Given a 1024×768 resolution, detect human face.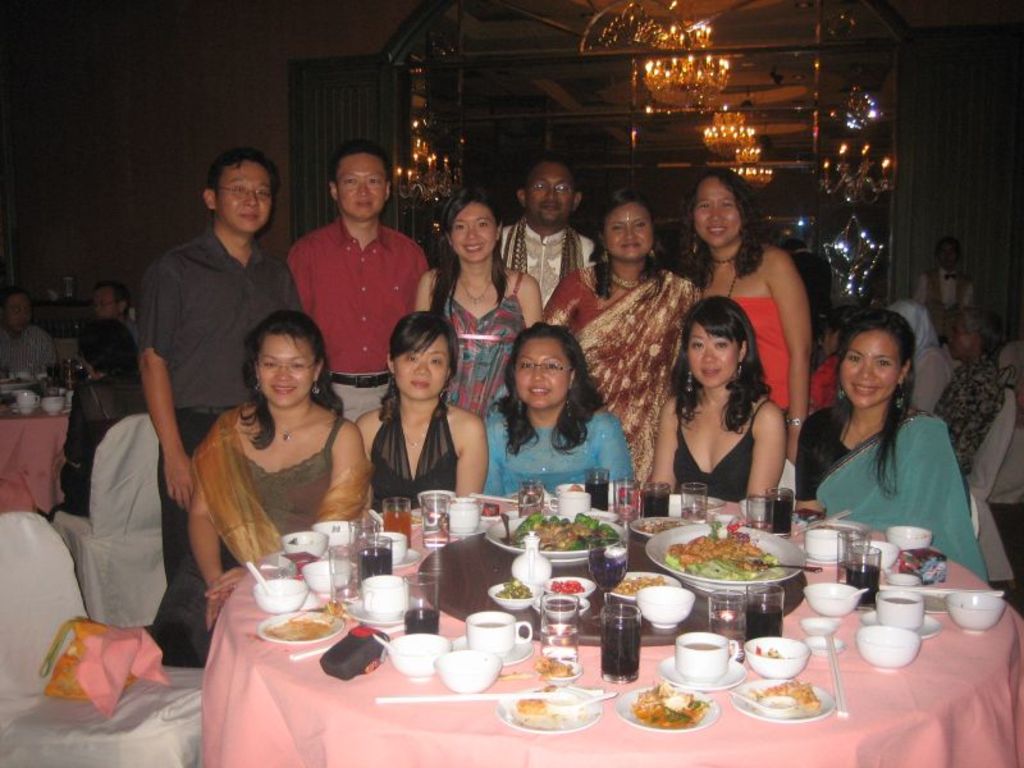
(938, 237, 959, 262).
